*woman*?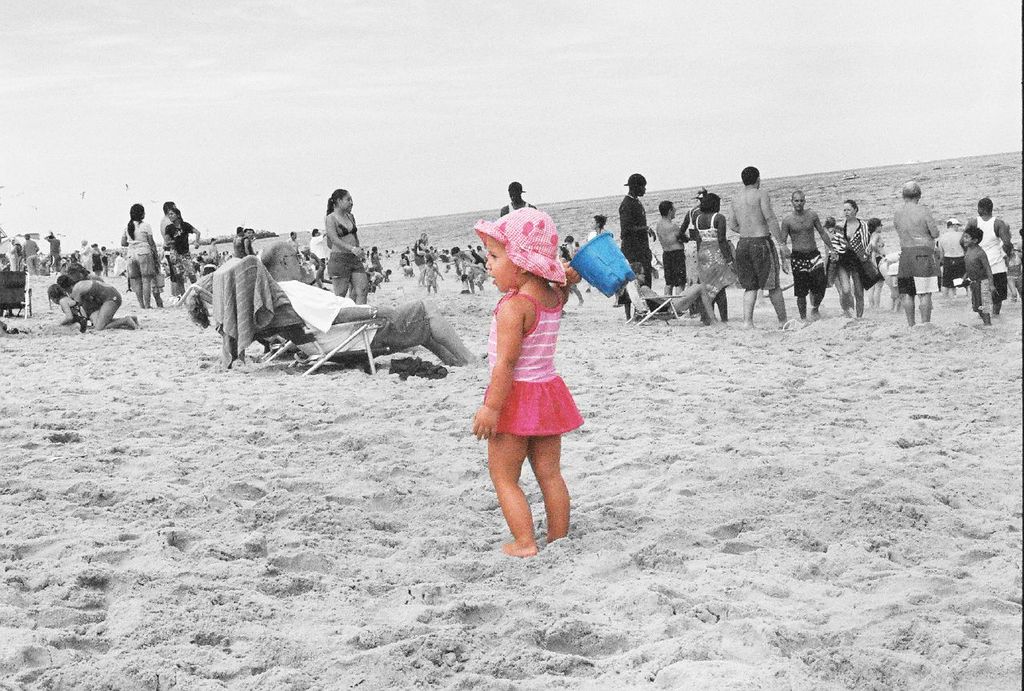
<region>54, 275, 139, 328</region>
